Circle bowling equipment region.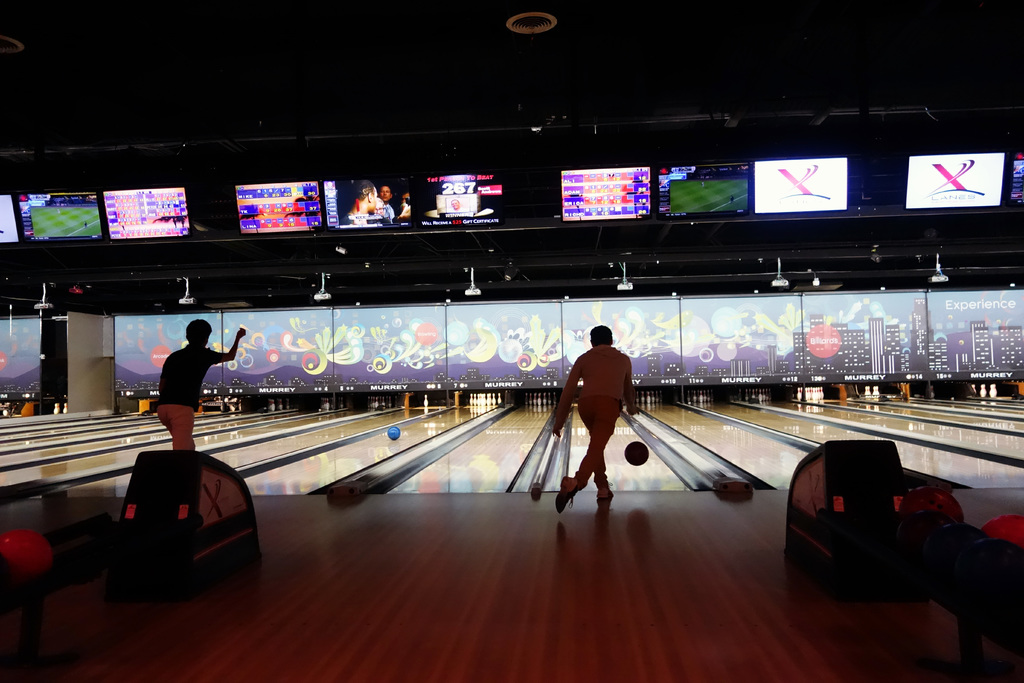
Region: <region>783, 438, 1023, 682</region>.
